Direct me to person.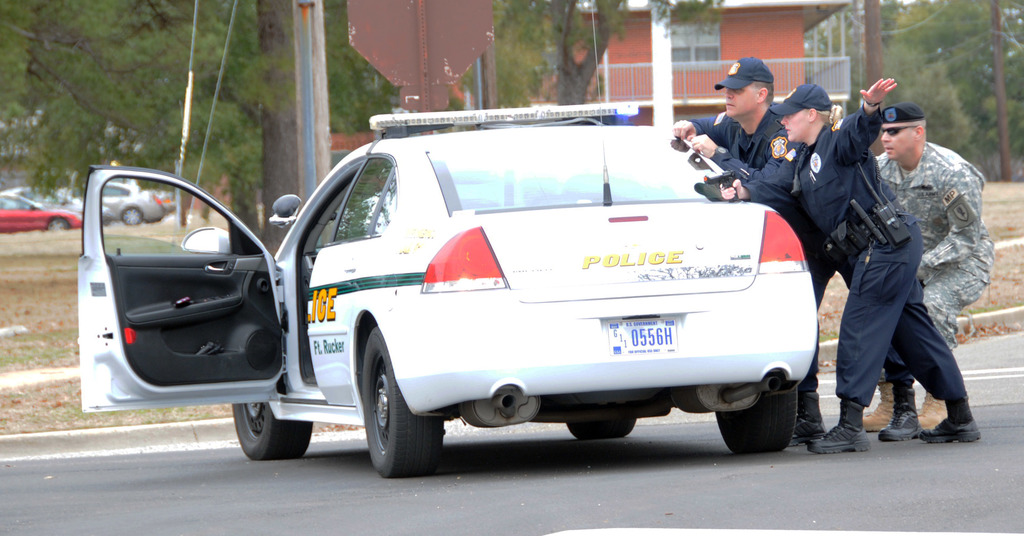
Direction: <region>665, 53, 833, 439</region>.
